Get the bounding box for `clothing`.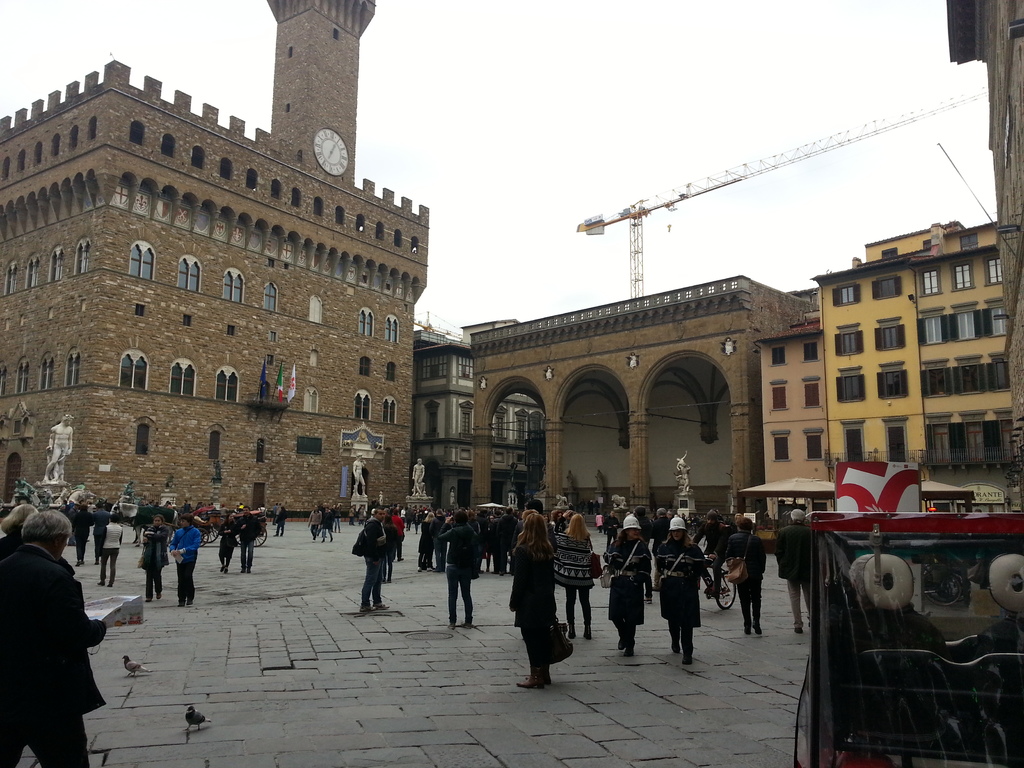
region(168, 525, 200, 596).
